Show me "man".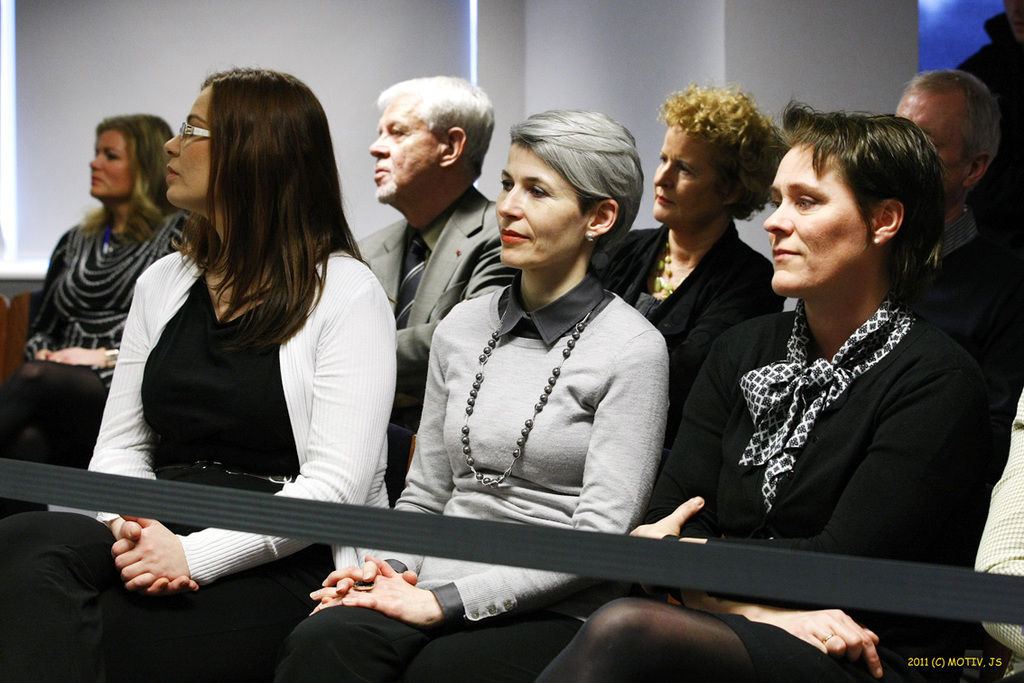
"man" is here: {"x1": 749, "y1": 70, "x2": 1016, "y2": 432}.
